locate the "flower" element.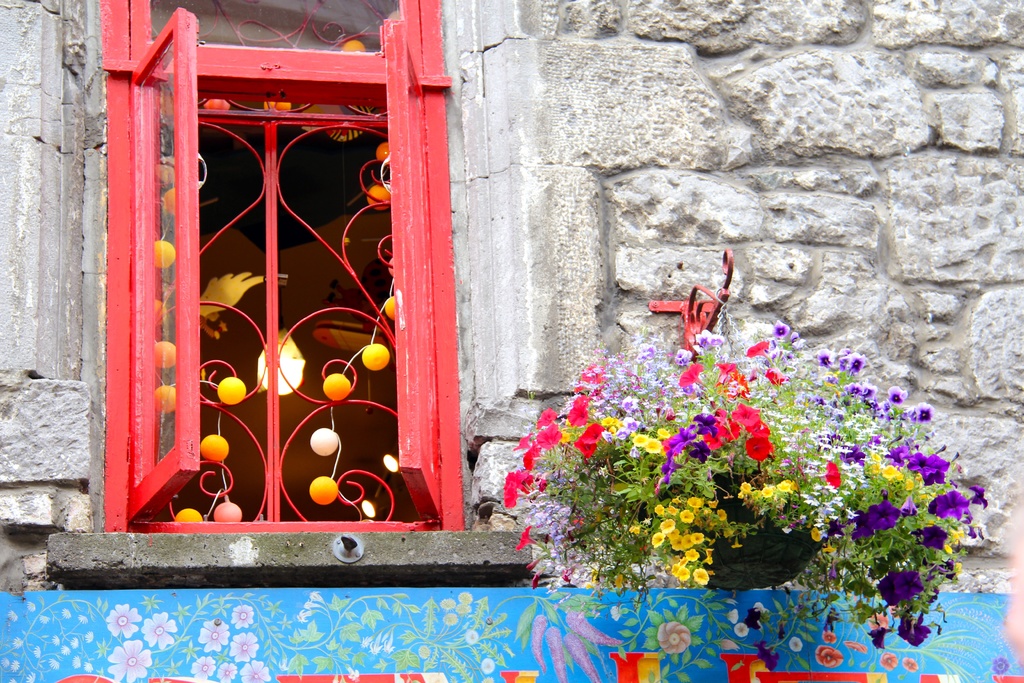
Element bbox: {"left": 525, "top": 443, "right": 540, "bottom": 472}.
